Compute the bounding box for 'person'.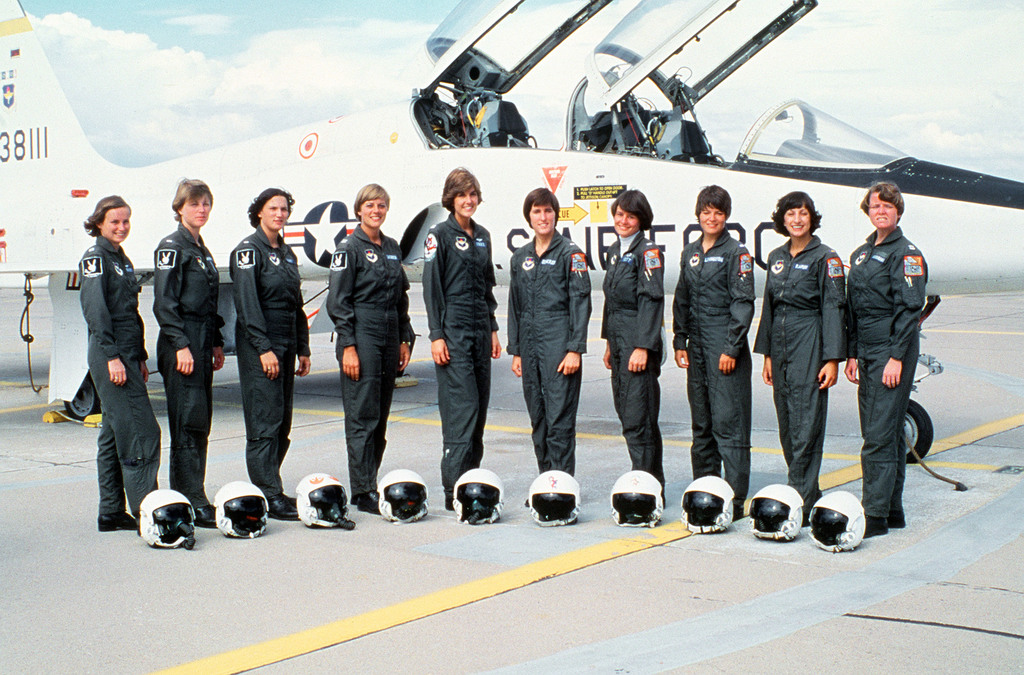
bbox=[329, 182, 419, 518].
